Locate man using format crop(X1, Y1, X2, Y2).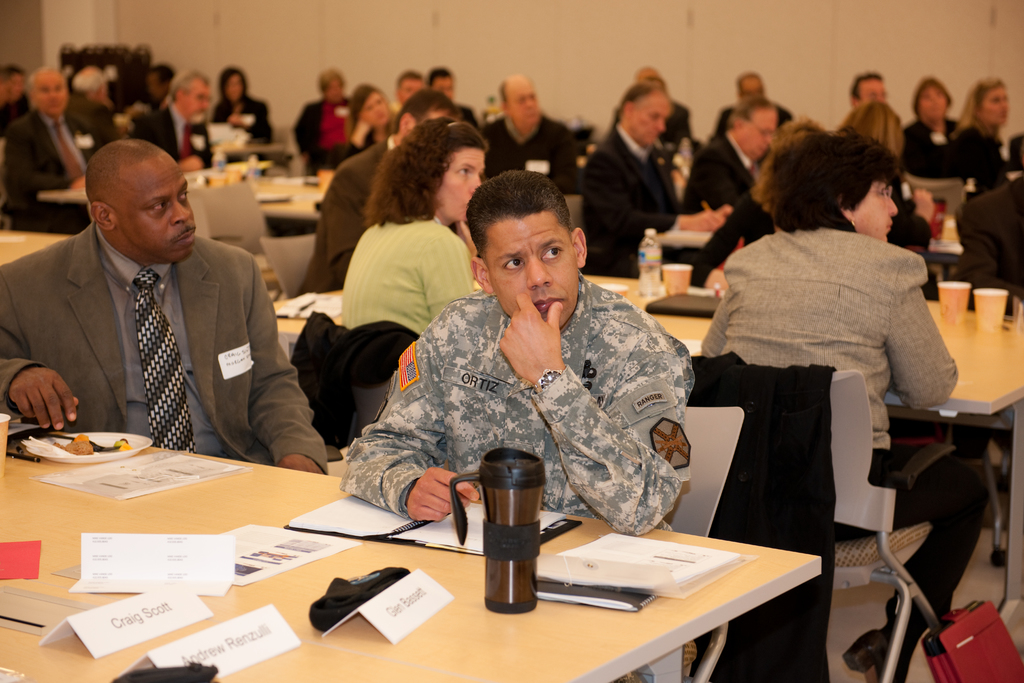
crop(0, 67, 118, 235).
